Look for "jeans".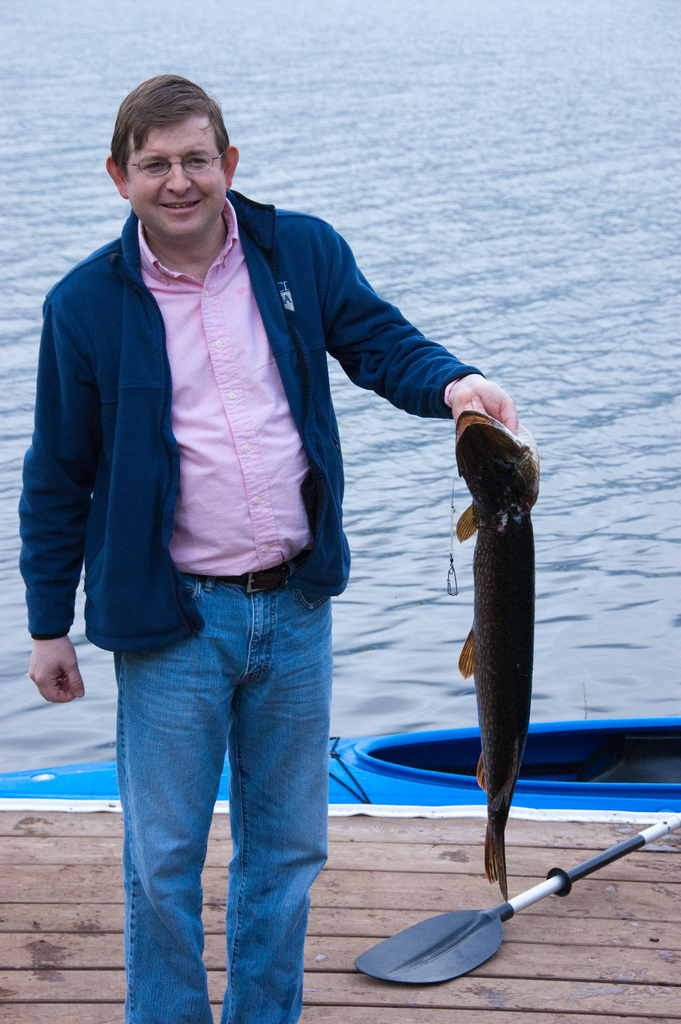
Found: (x1=110, y1=553, x2=353, y2=1018).
